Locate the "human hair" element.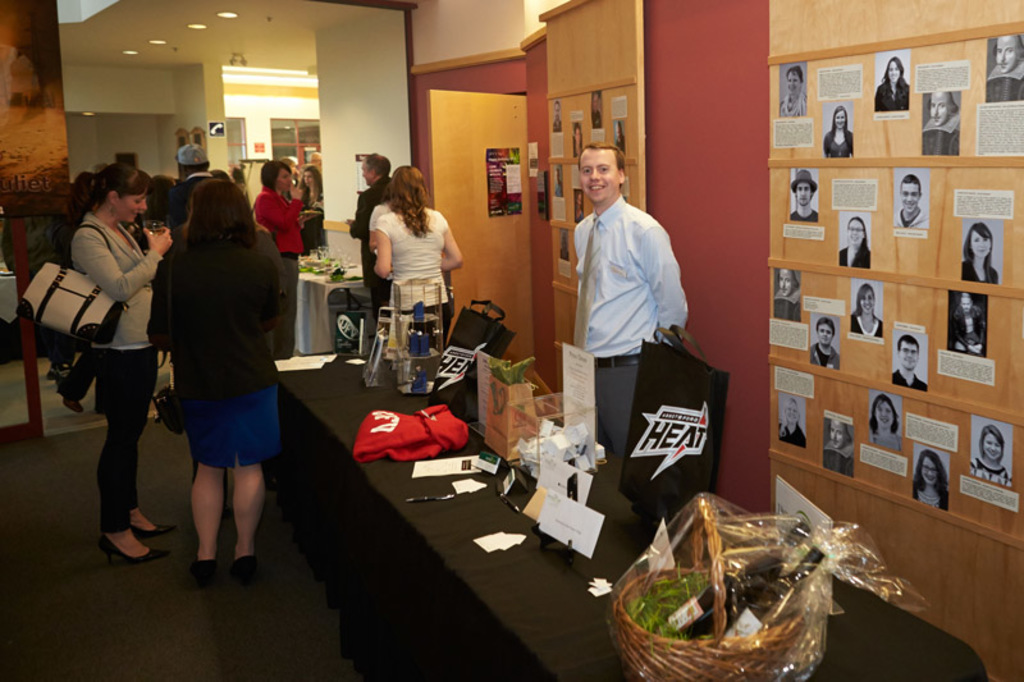
Element bbox: {"x1": 899, "y1": 173, "x2": 923, "y2": 198}.
